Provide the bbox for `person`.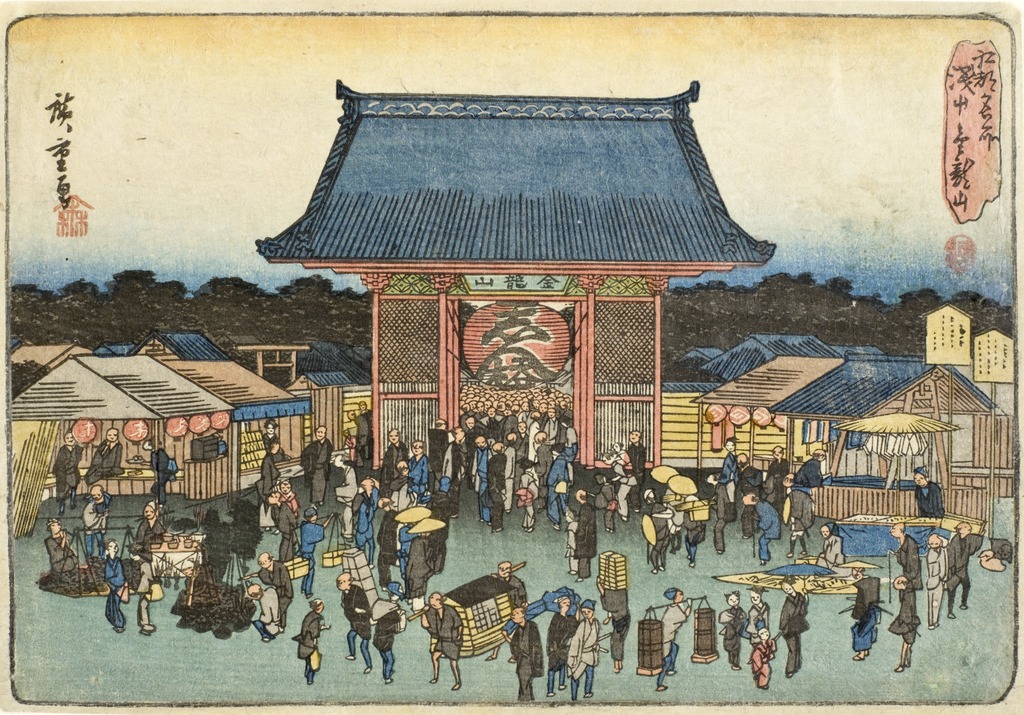
left=133, top=507, right=163, bottom=565.
